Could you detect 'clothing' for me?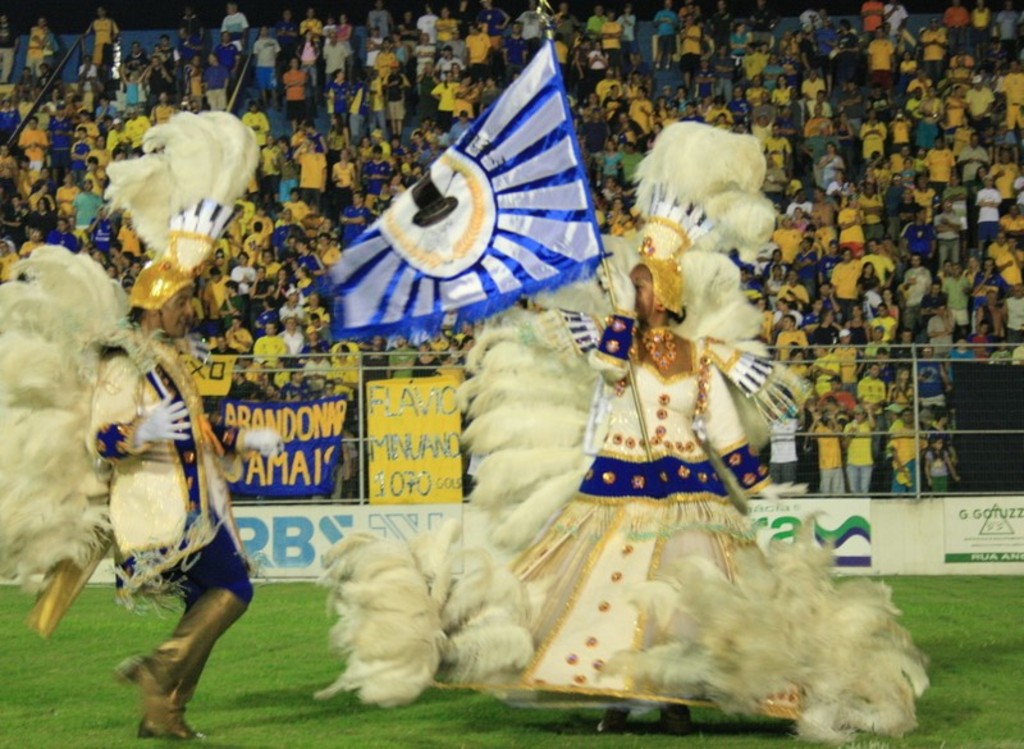
Detection result: region(864, 280, 887, 301).
